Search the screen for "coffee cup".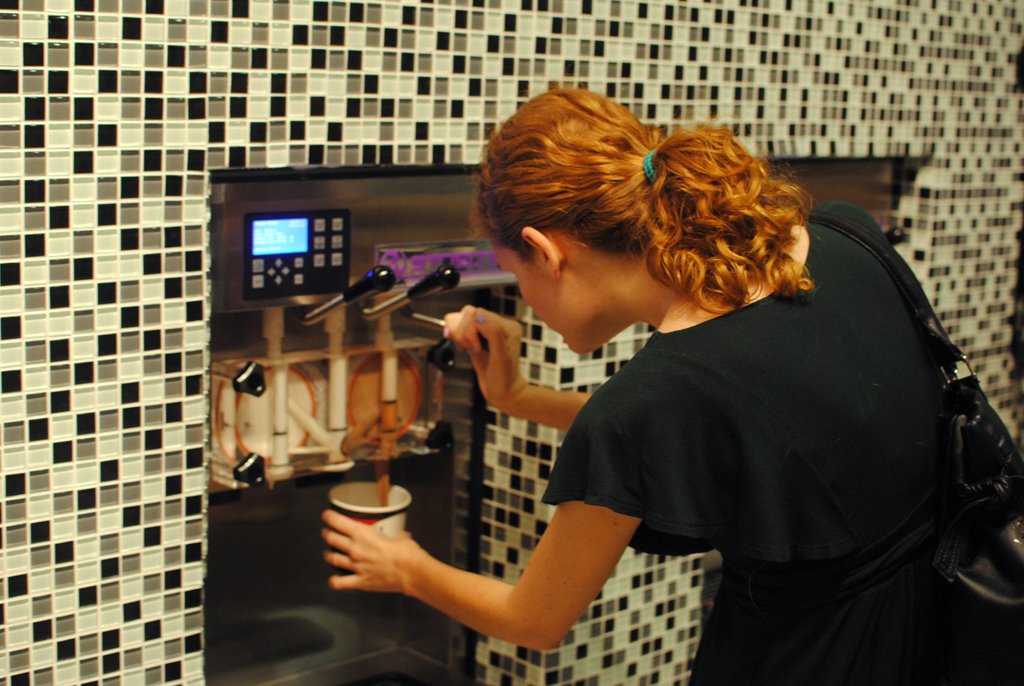
Found at l=332, t=479, r=410, b=534.
